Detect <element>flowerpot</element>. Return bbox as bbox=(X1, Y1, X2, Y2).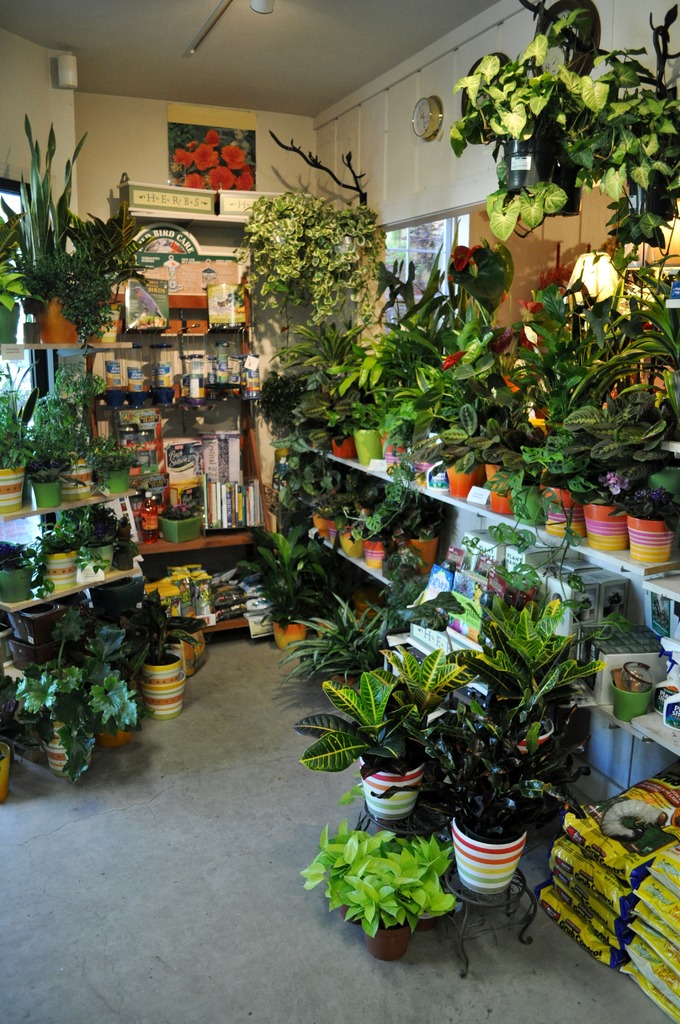
bbox=(153, 507, 206, 543).
